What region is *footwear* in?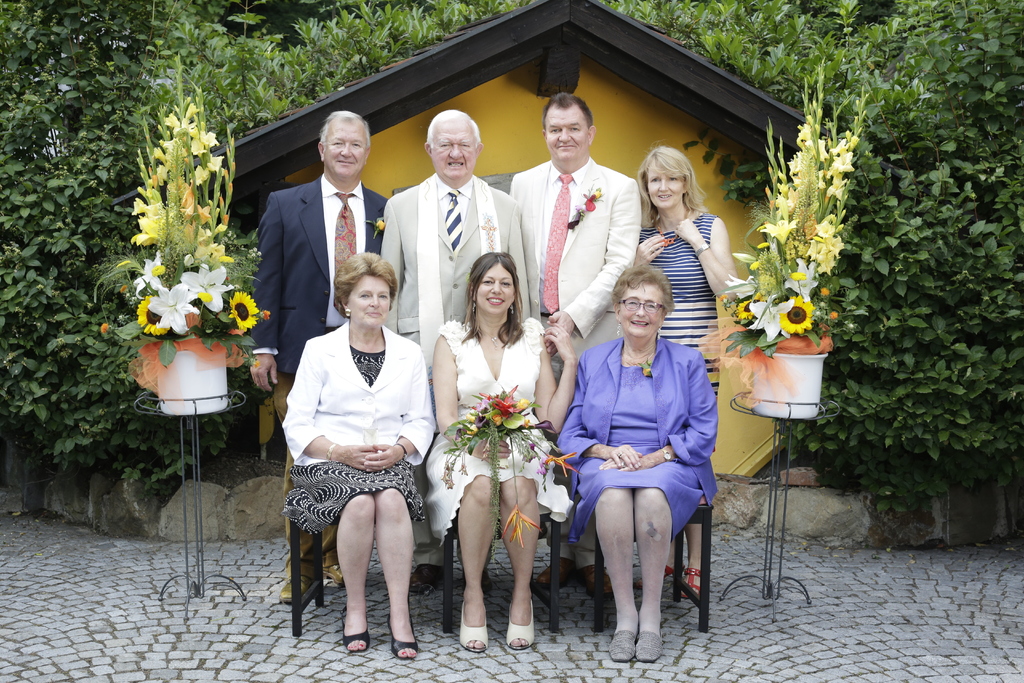
(left=636, top=563, right=685, bottom=588).
